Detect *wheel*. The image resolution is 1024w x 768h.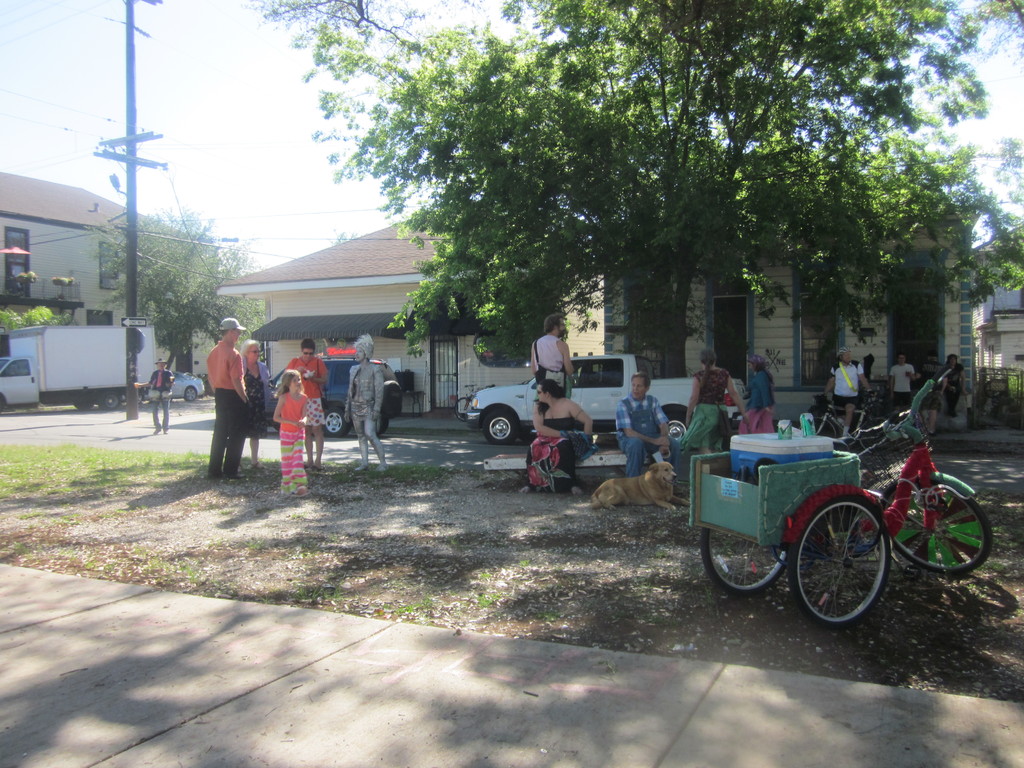
(804, 503, 897, 623).
